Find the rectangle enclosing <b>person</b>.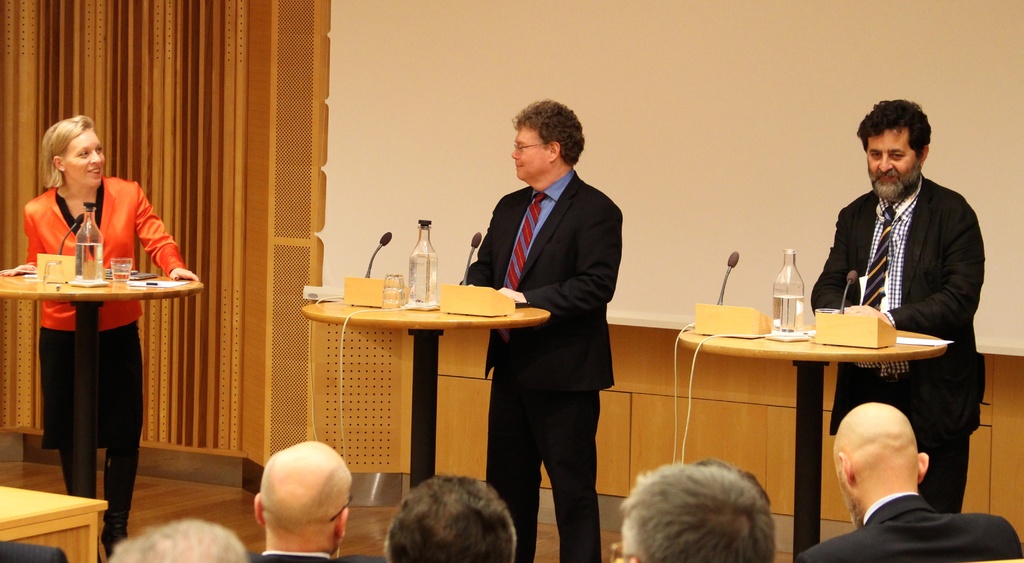
l=0, t=113, r=202, b=555.
